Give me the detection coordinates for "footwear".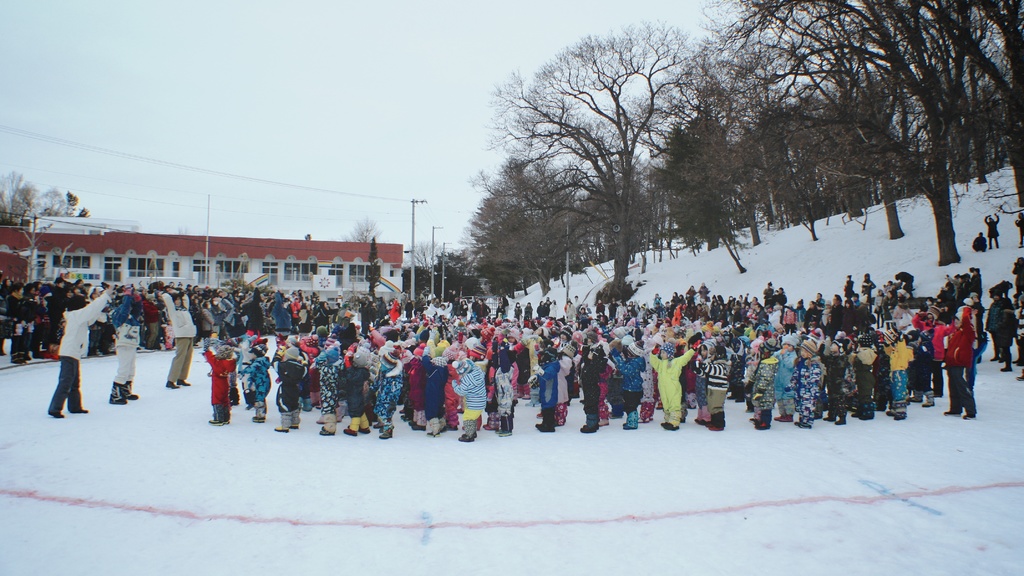
[445,424,458,432].
